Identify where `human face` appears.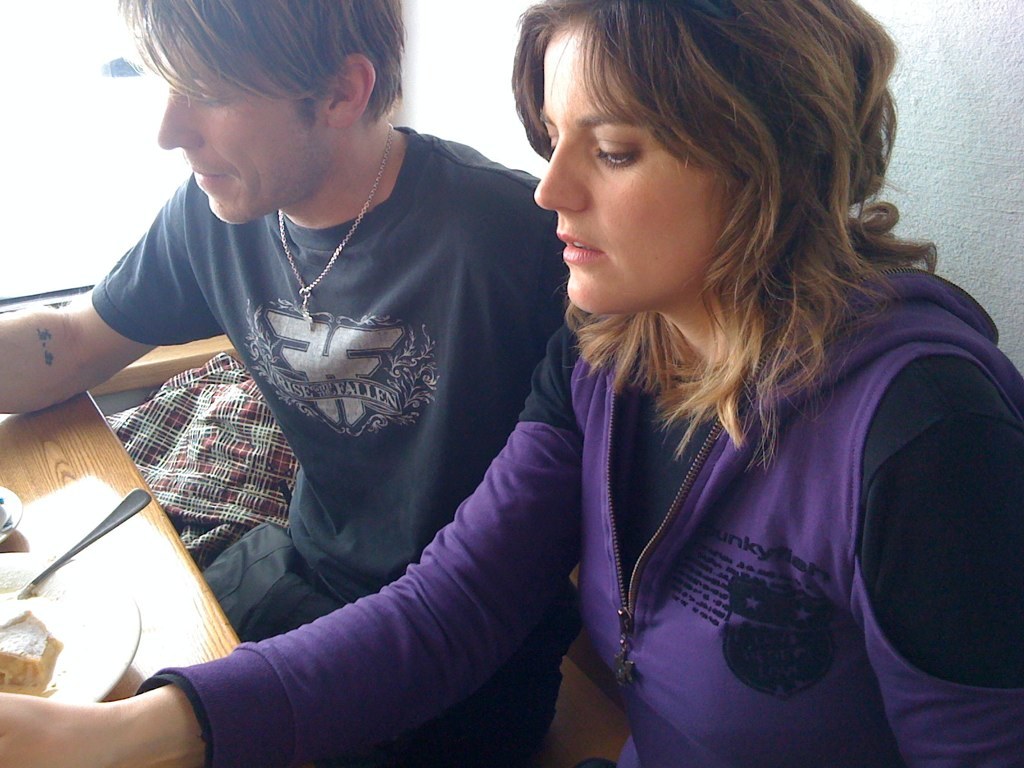
Appears at [left=142, top=6, right=331, bottom=237].
